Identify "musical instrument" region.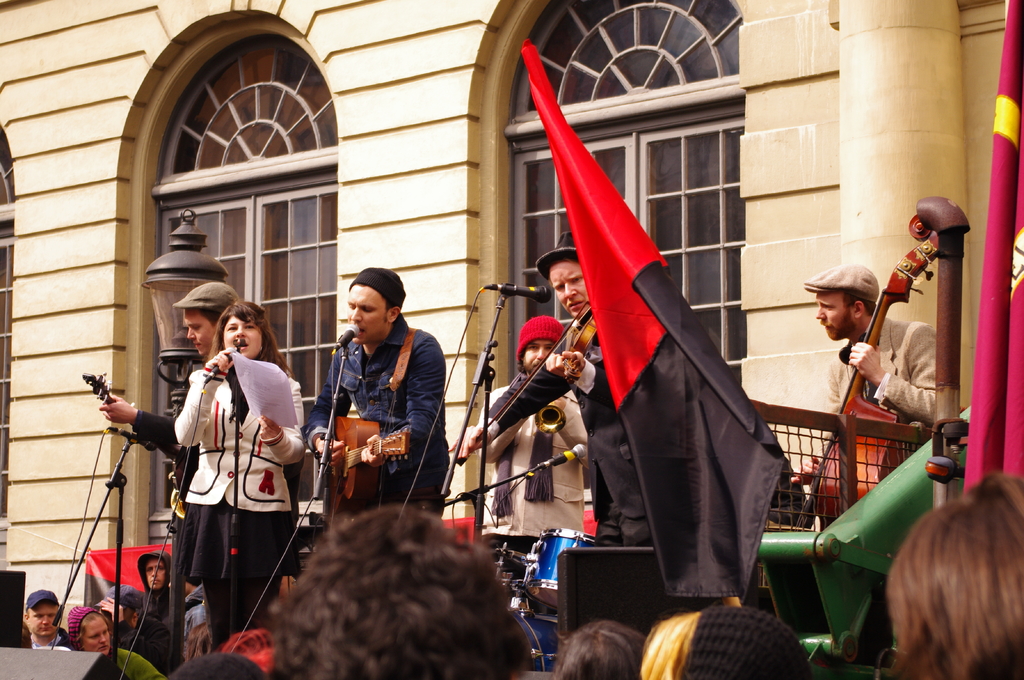
Region: region(74, 357, 194, 507).
